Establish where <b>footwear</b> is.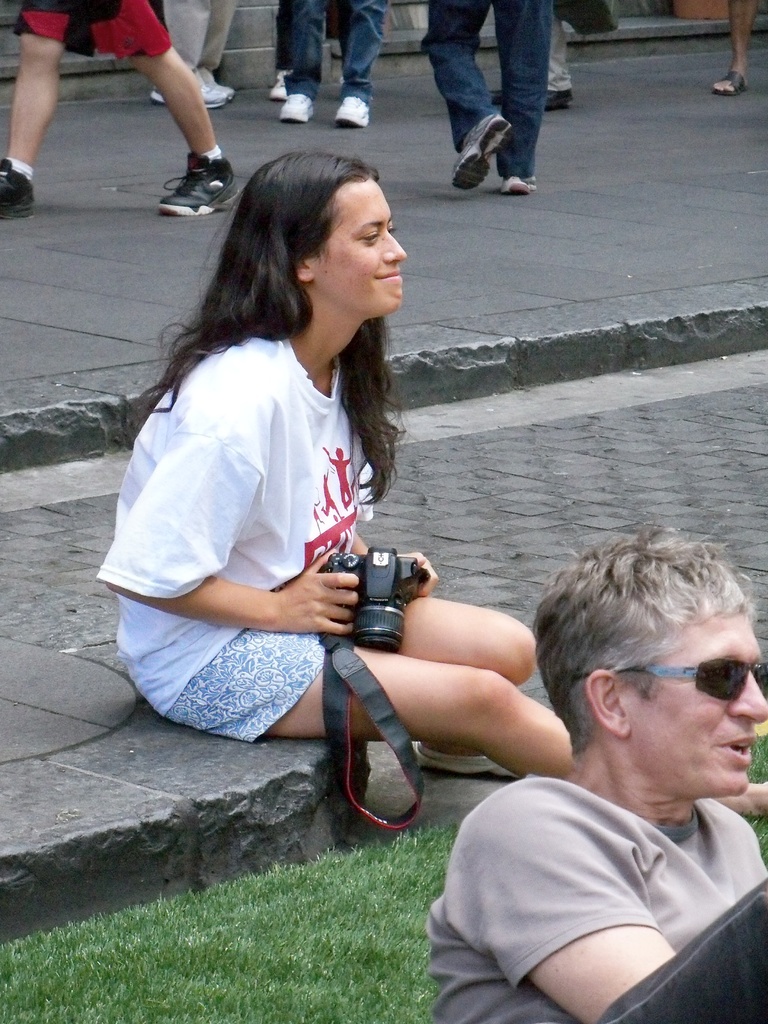
Established at (331,93,369,127).
